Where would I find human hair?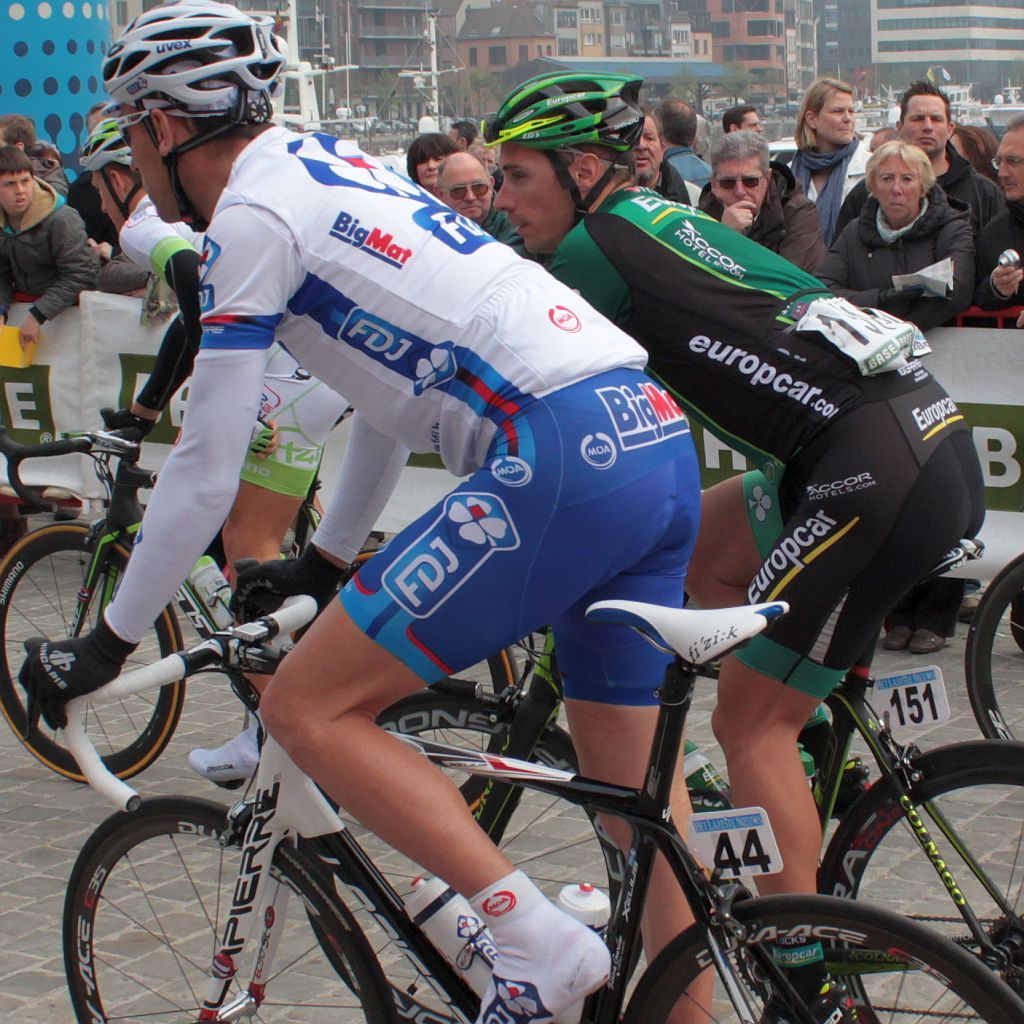
At select_region(711, 136, 767, 182).
